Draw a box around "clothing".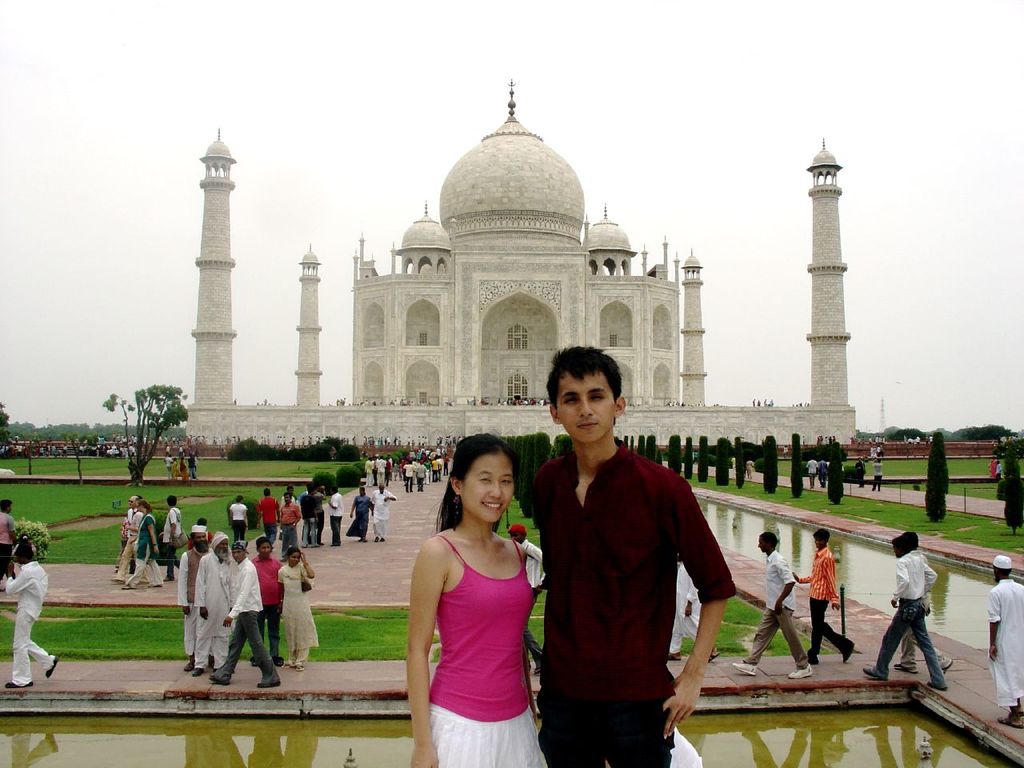
bbox=[259, 498, 279, 542].
